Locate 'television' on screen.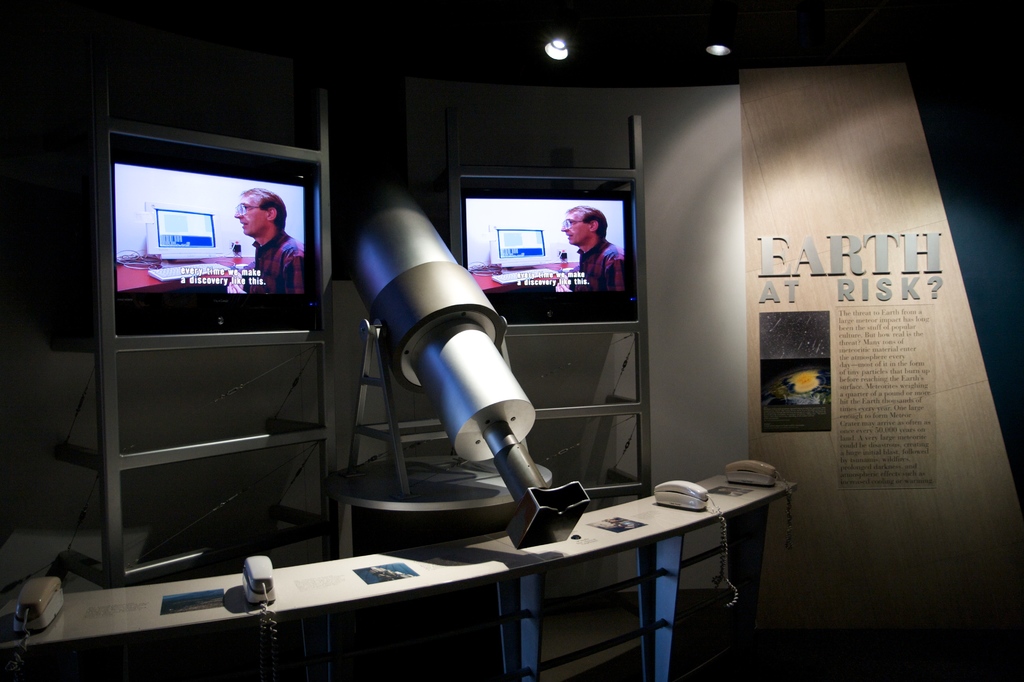
On screen at [x1=464, y1=175, x2=636, y2=321].
